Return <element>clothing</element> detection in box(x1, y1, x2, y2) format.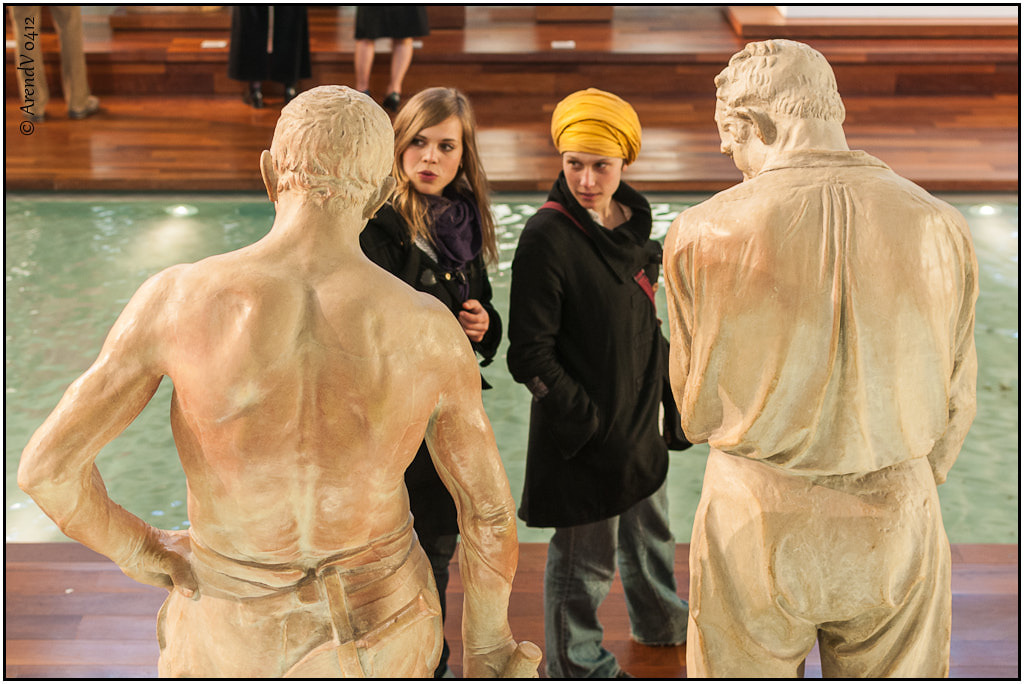
box(664, 114, 995, 647).
